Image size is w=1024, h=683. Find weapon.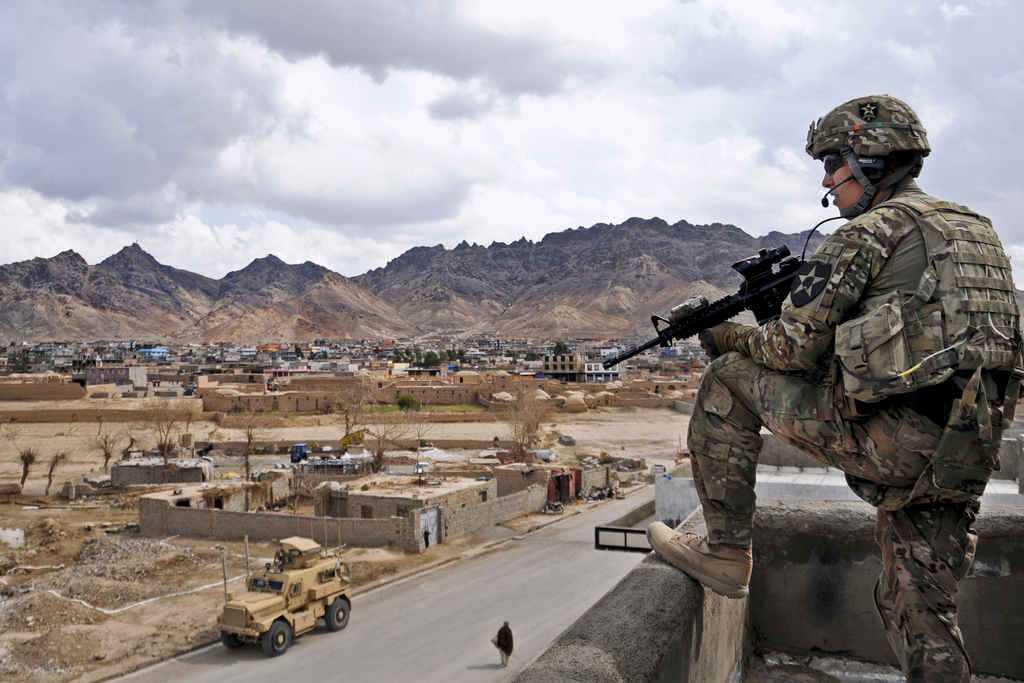
pyautogui.locateOnScreen(598, 236, 813, 368).
